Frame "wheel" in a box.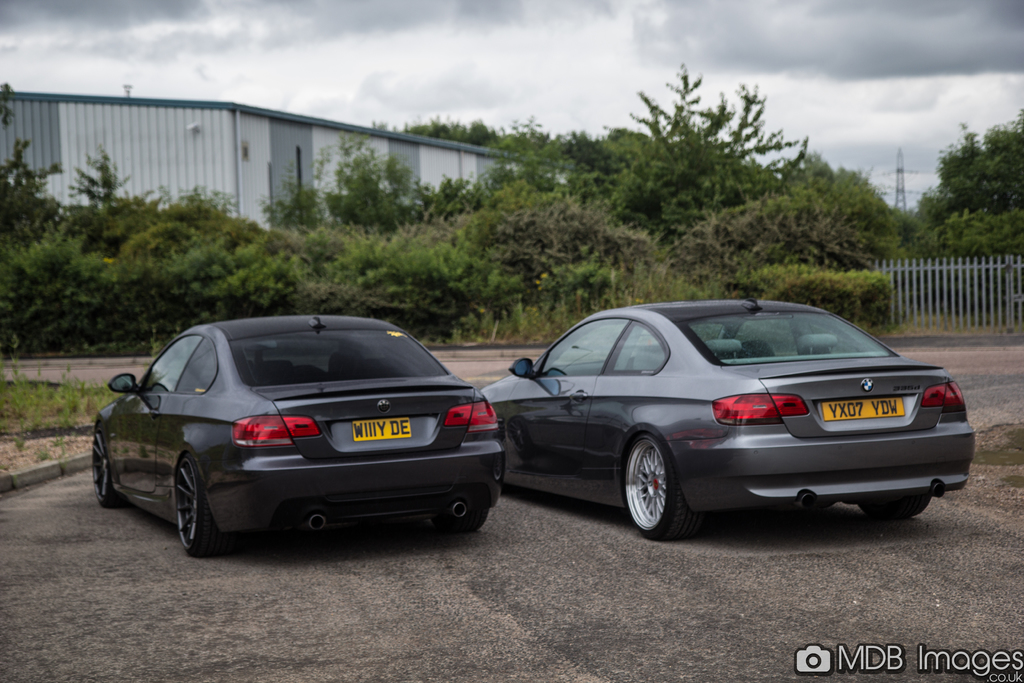
Rect(625, 451, 700, 532).
